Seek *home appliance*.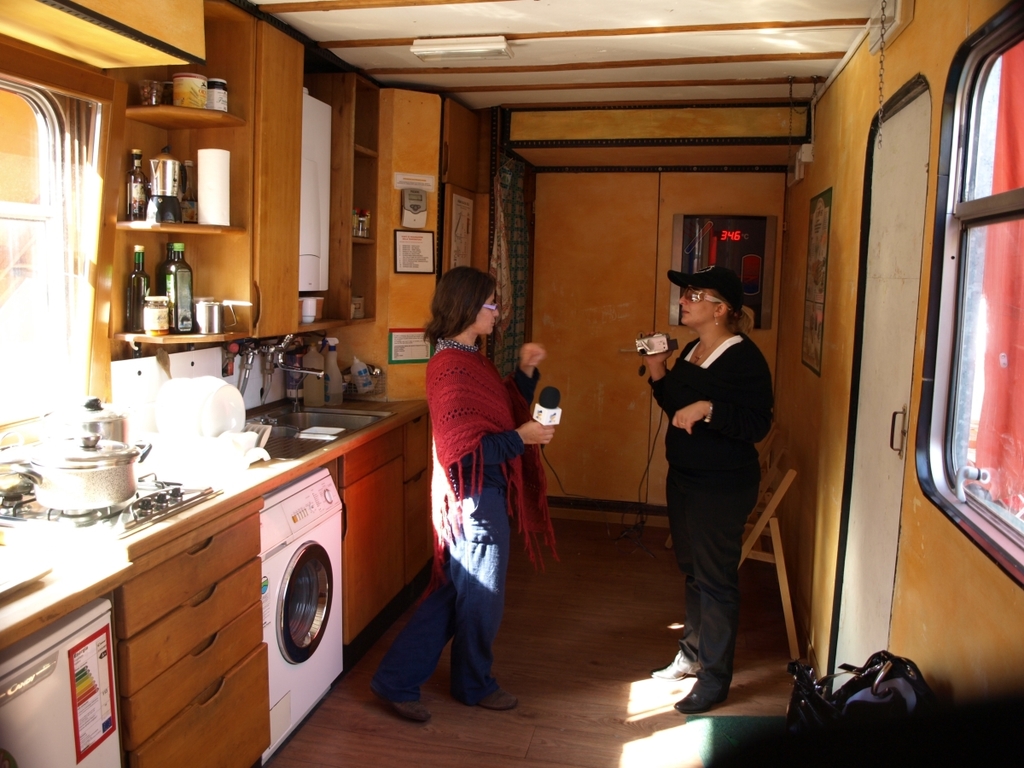
bbox=[0, 598, 126, 767].
